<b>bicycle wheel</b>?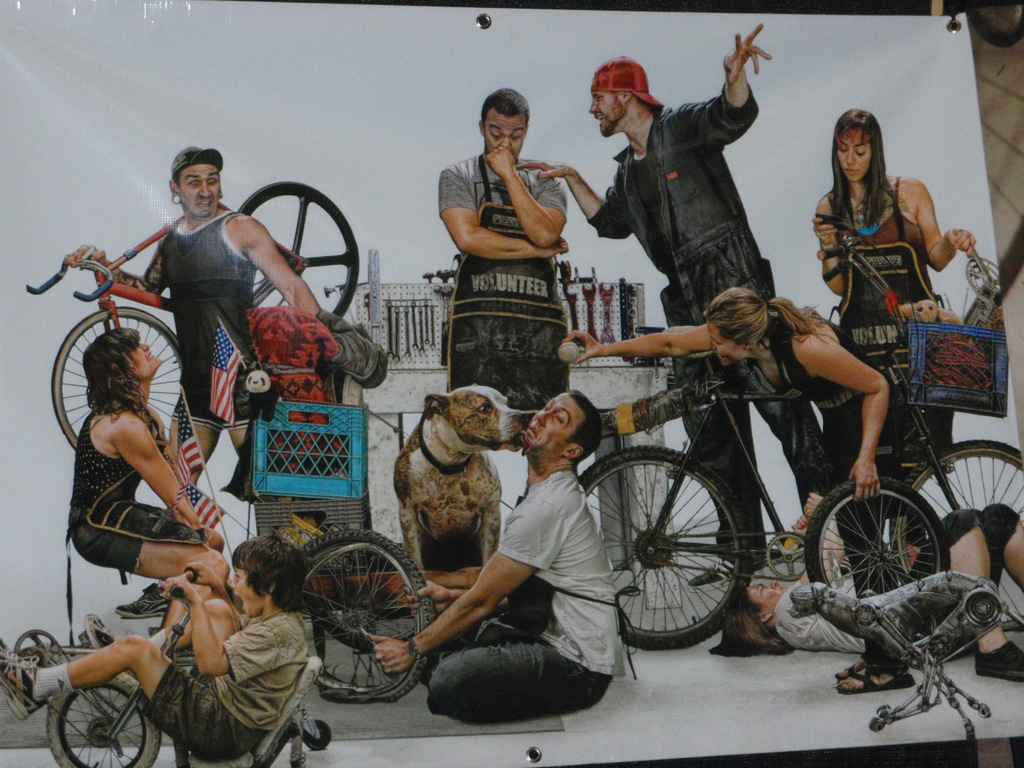
box=[895, 438, 1023, 637]
